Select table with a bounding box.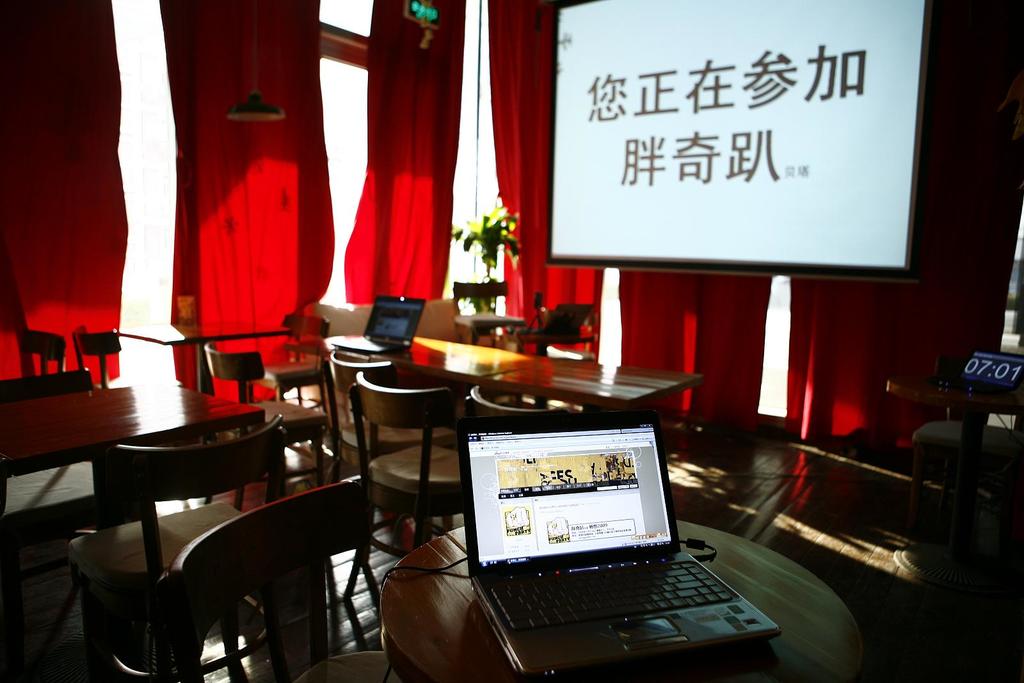
[x1=326, y1=330, x2=692, y2=448].
